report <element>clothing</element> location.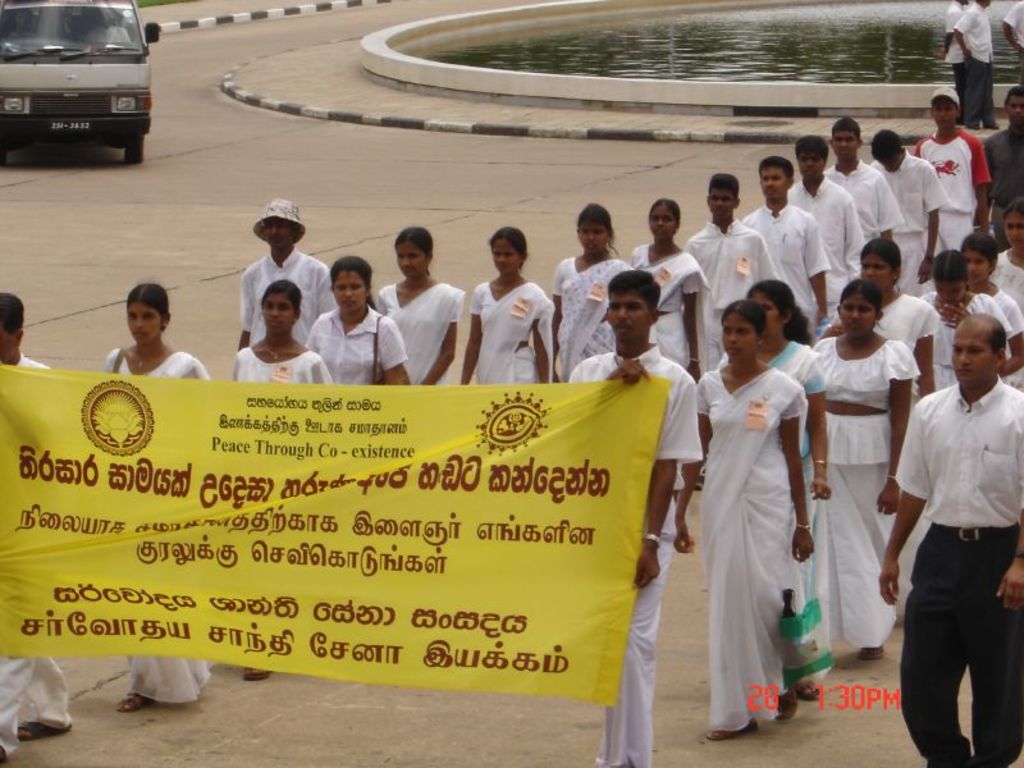
Report: <bbox>0, 349, 67, 758</bbox>.
